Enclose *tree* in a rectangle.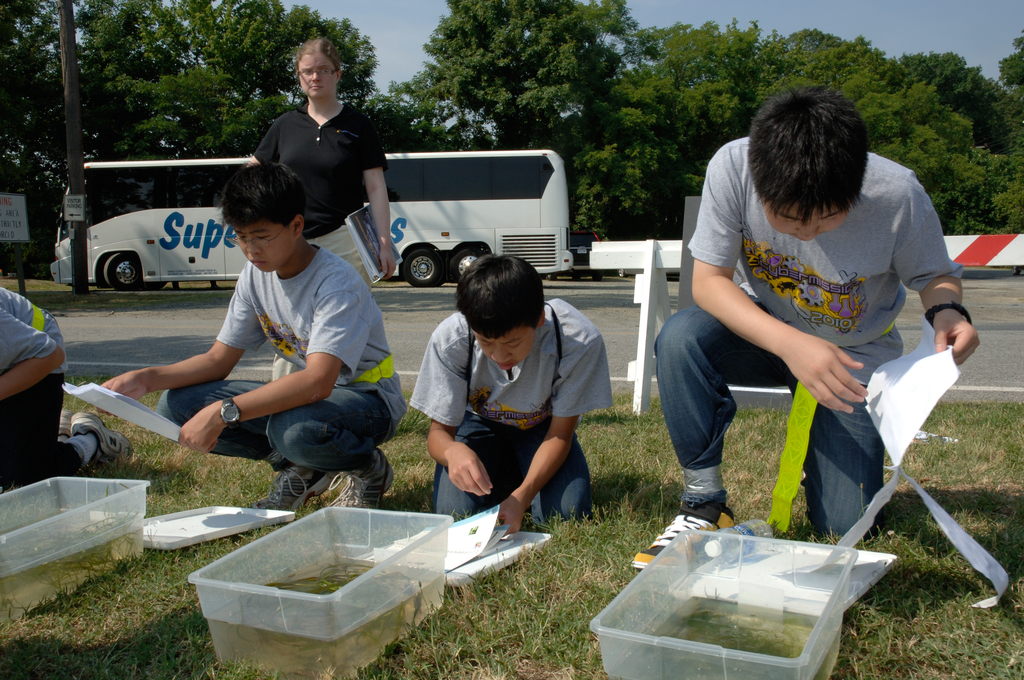
l=19, t=1, r=101, b=234.
